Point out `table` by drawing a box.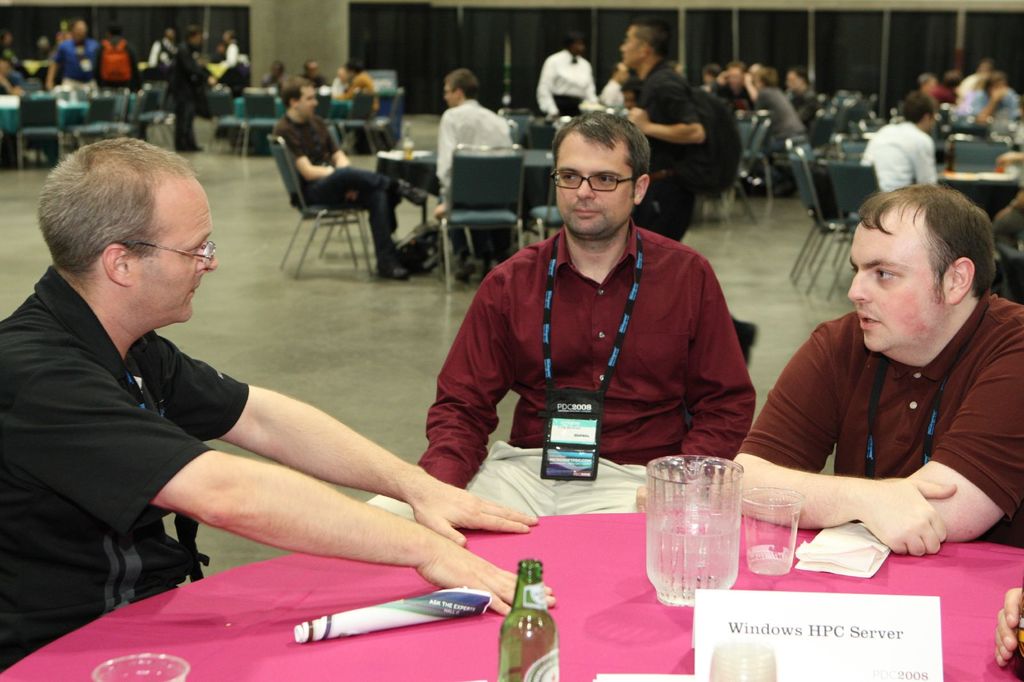
0 78 90 131.
